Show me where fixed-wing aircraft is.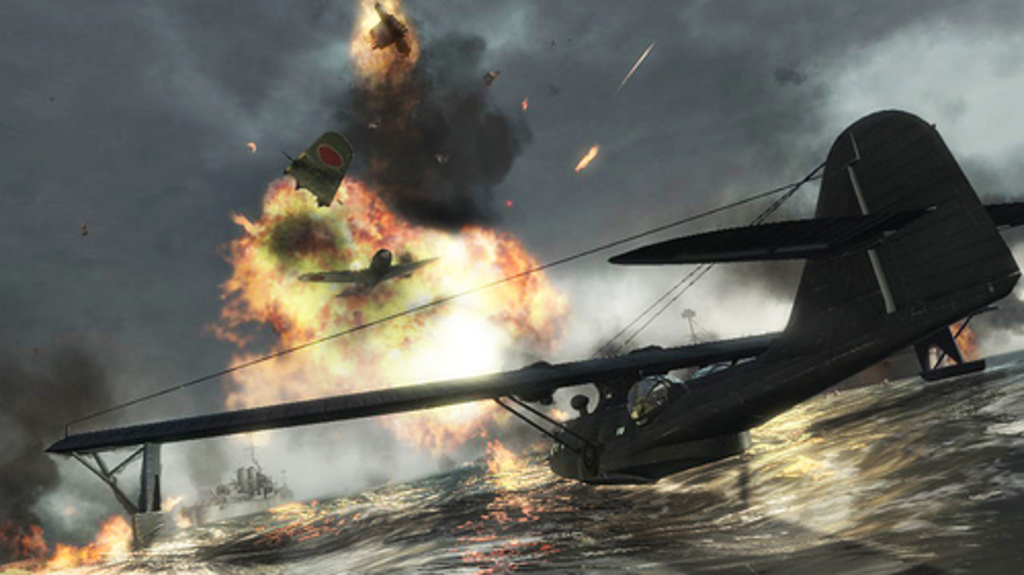
fixed-wing aircraft is at x1=39, y1=106, x2=1022, y2=479.
